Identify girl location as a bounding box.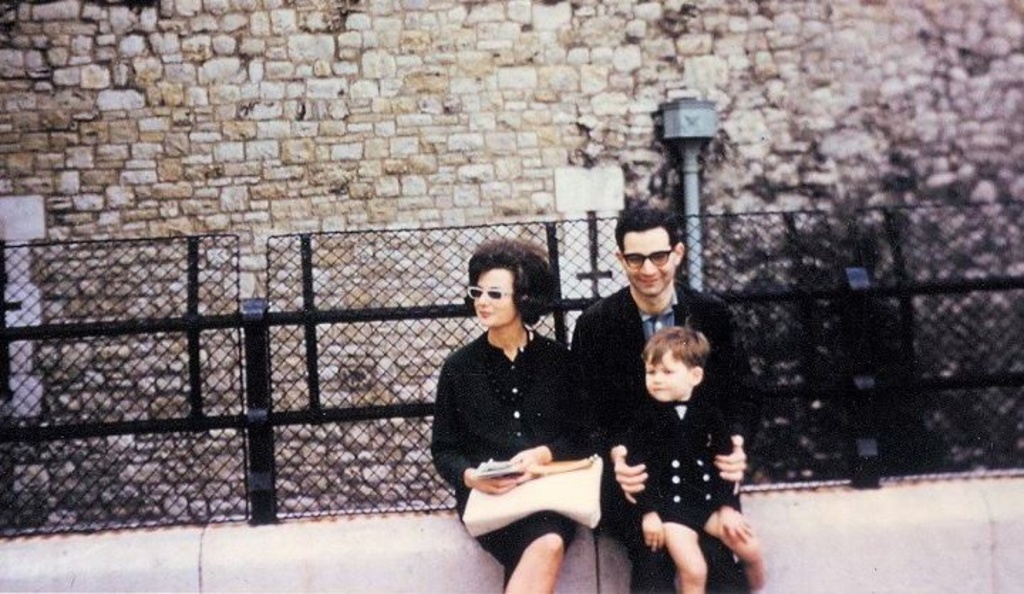
left=431, top=233, right=606, bottom=593.
